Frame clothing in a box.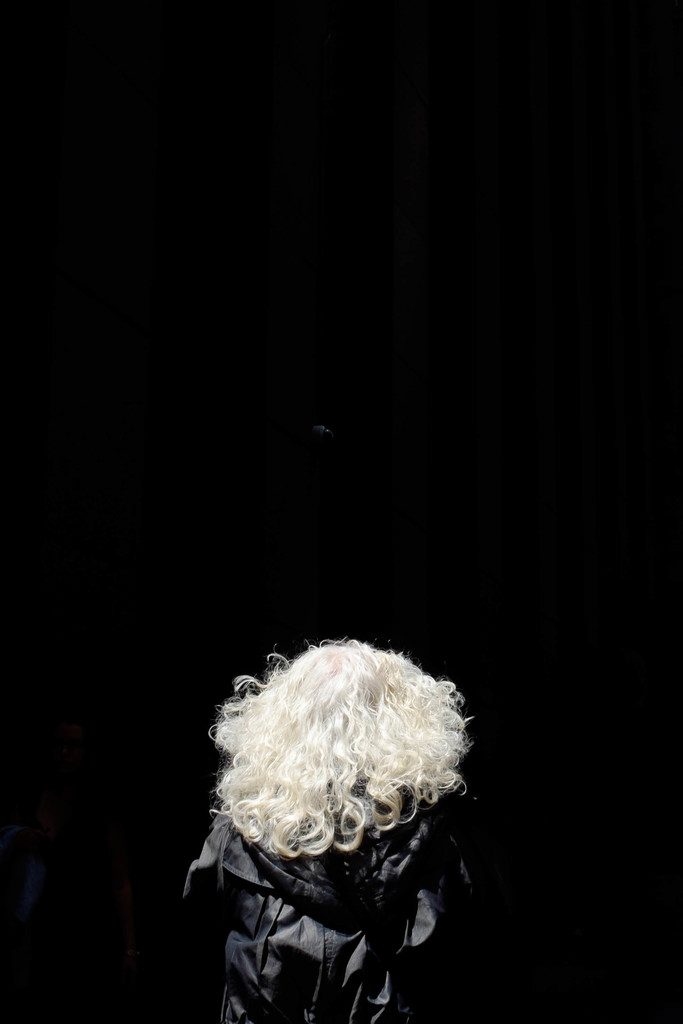
region(177, 632, 486, 1018).
